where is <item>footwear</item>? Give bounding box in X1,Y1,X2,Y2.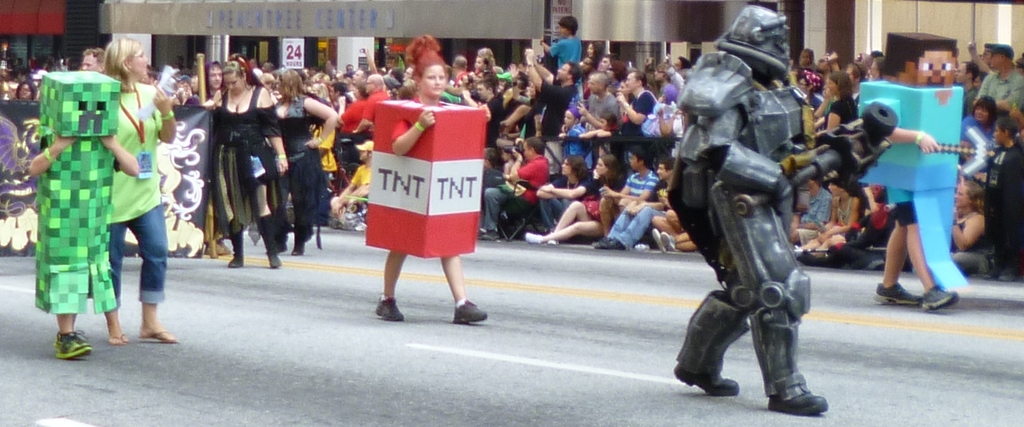
653,229,669,248.
